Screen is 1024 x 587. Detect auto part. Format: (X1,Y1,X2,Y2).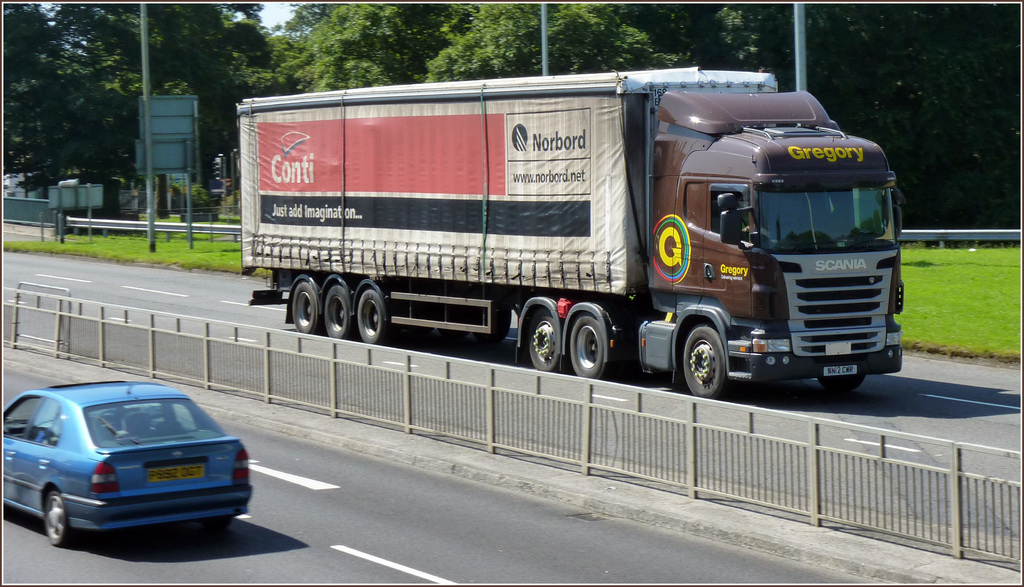
(41,486,78,549).
